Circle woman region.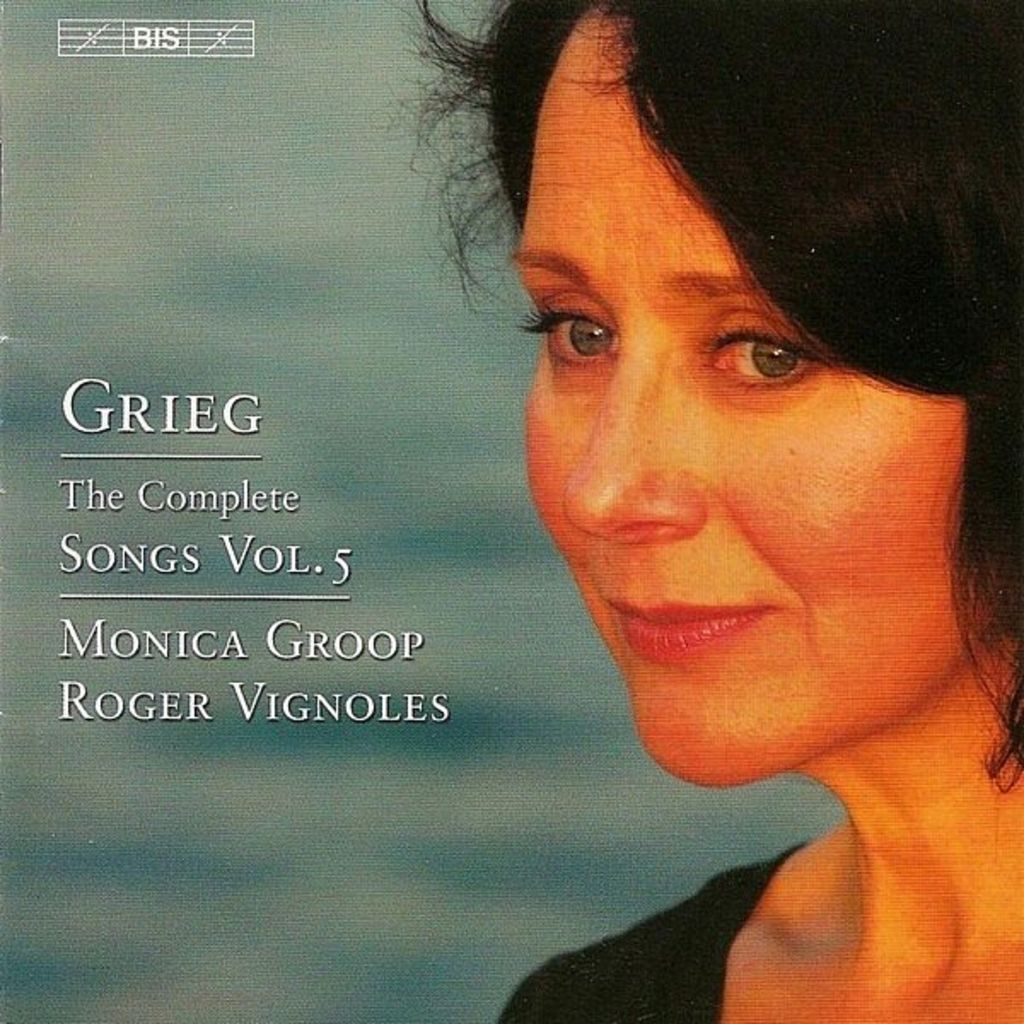
Region: {"x1": 283, "y1": 12, "x2": 1019, "y2": 1014}.
